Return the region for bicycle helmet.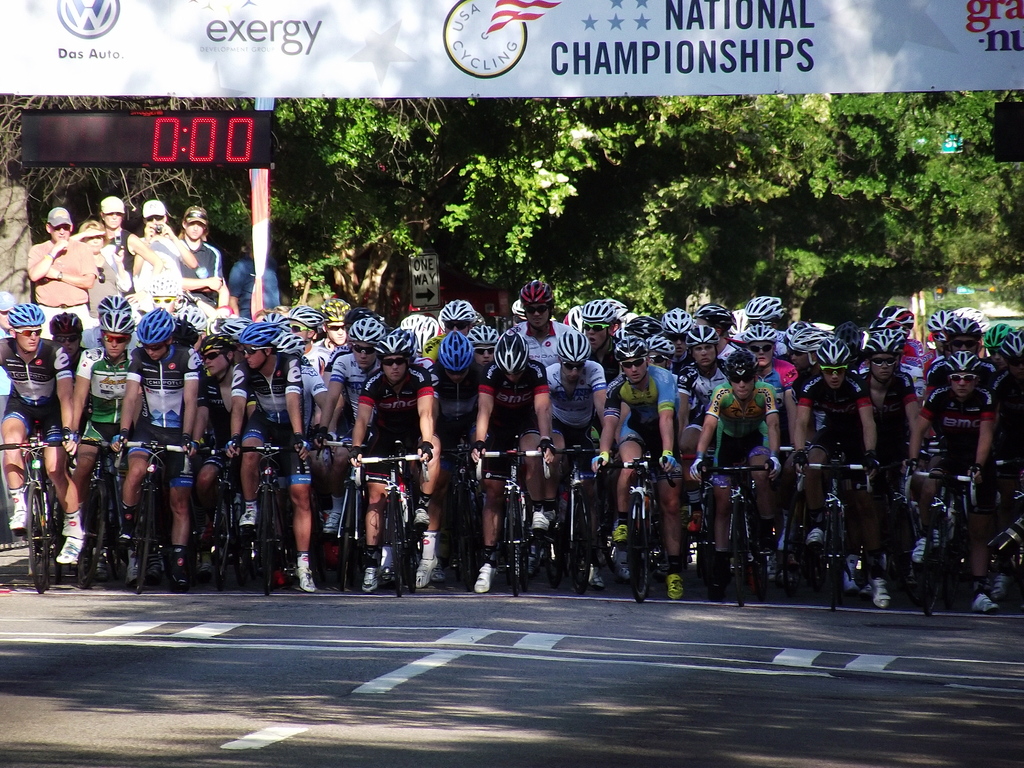
box(472, 319, 500, 346).
